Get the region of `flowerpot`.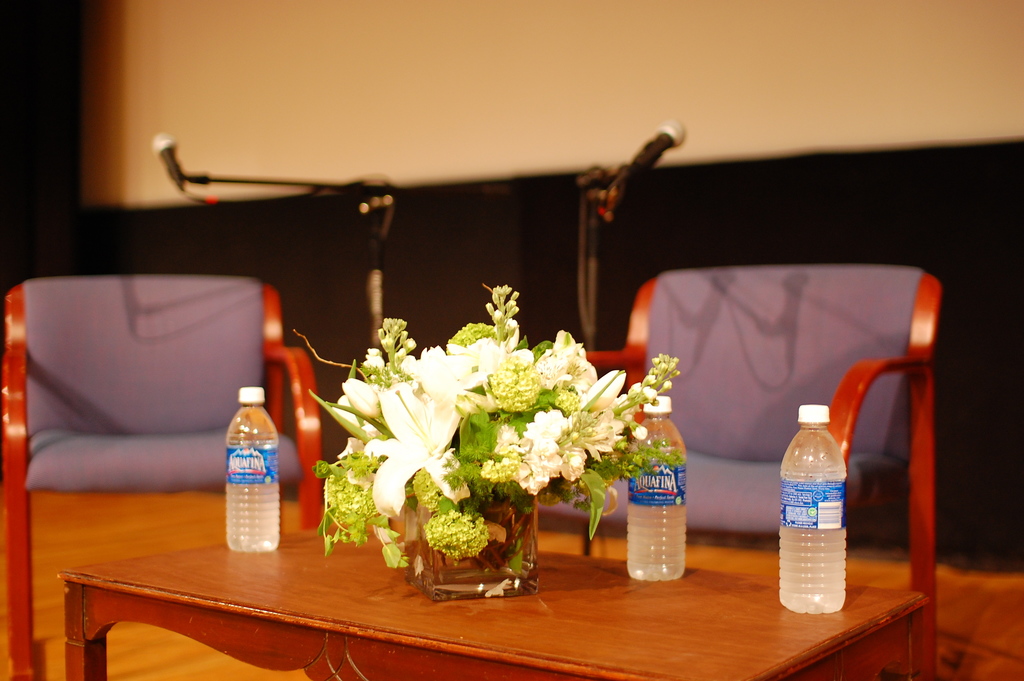
locate(399, 493, 521, 600).
